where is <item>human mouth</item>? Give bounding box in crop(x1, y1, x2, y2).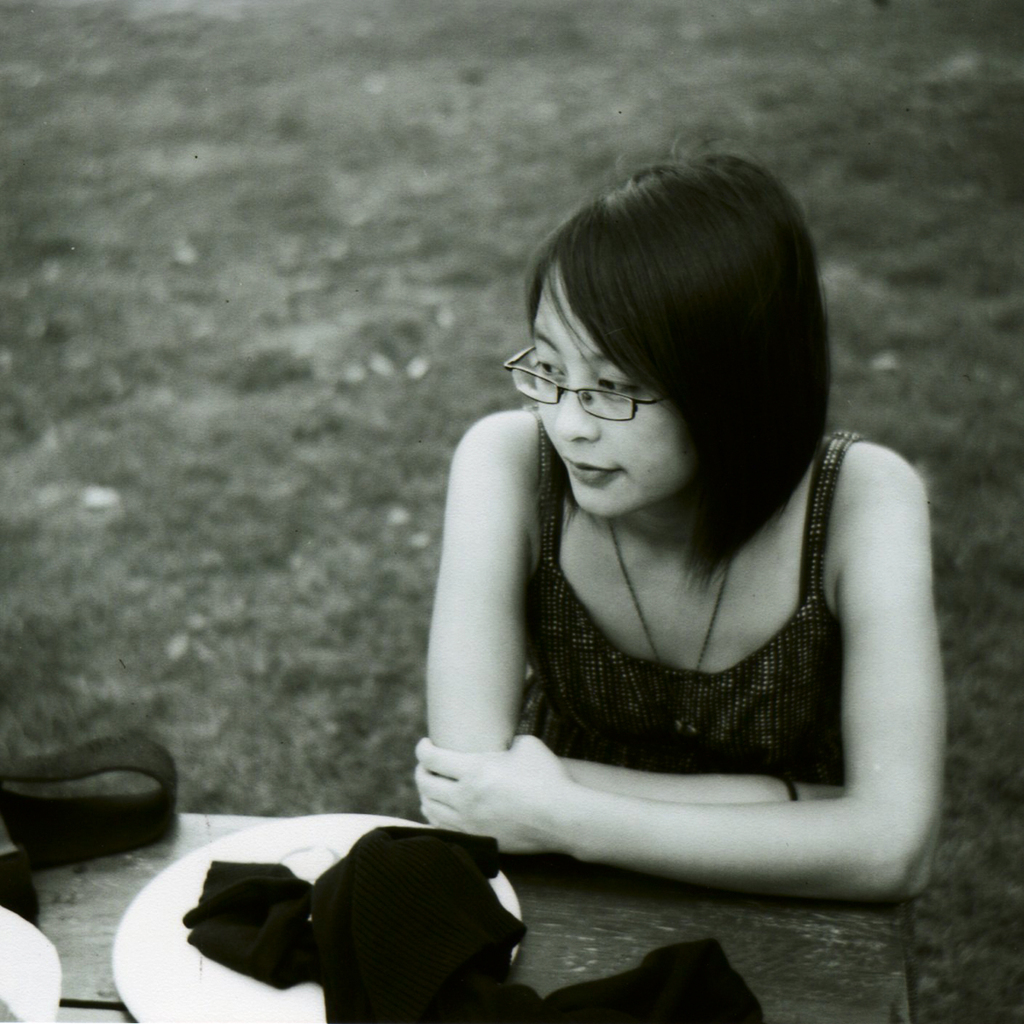
crop(562, 451, 628, 488).
